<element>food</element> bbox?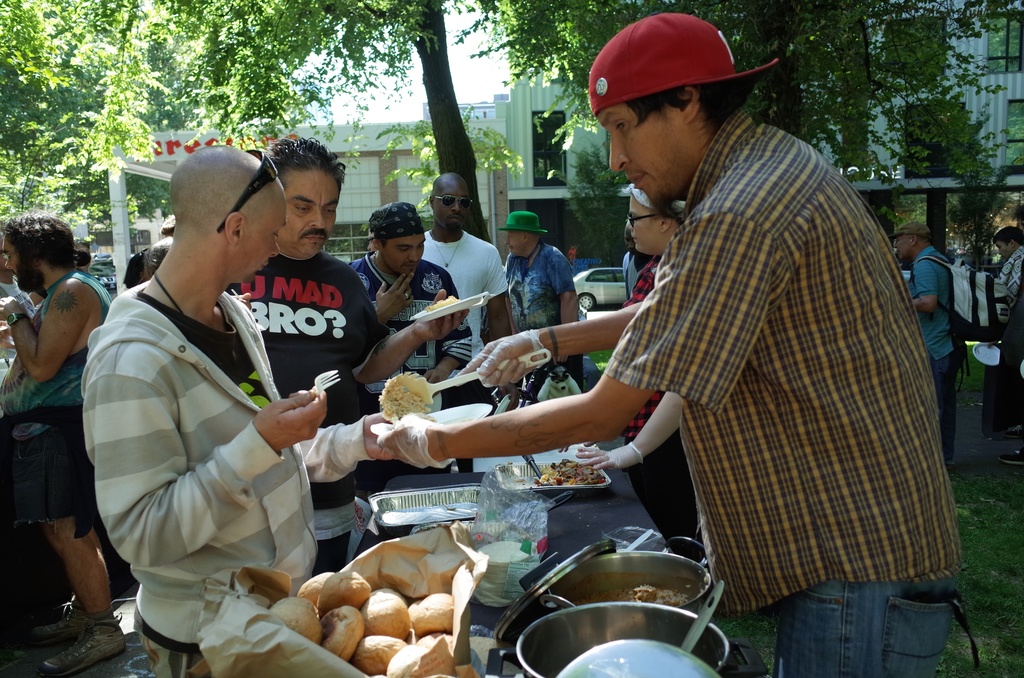
[left=315, top=569, right=372, bottom=611]
